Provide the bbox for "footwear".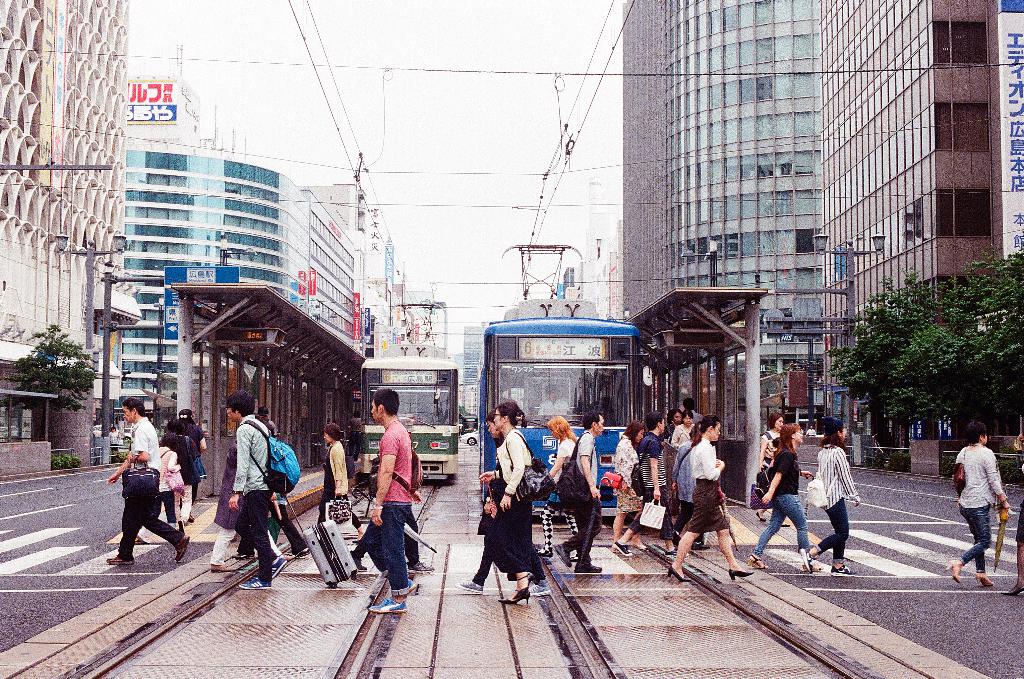
rect(1000, 585, 1023, 596).
